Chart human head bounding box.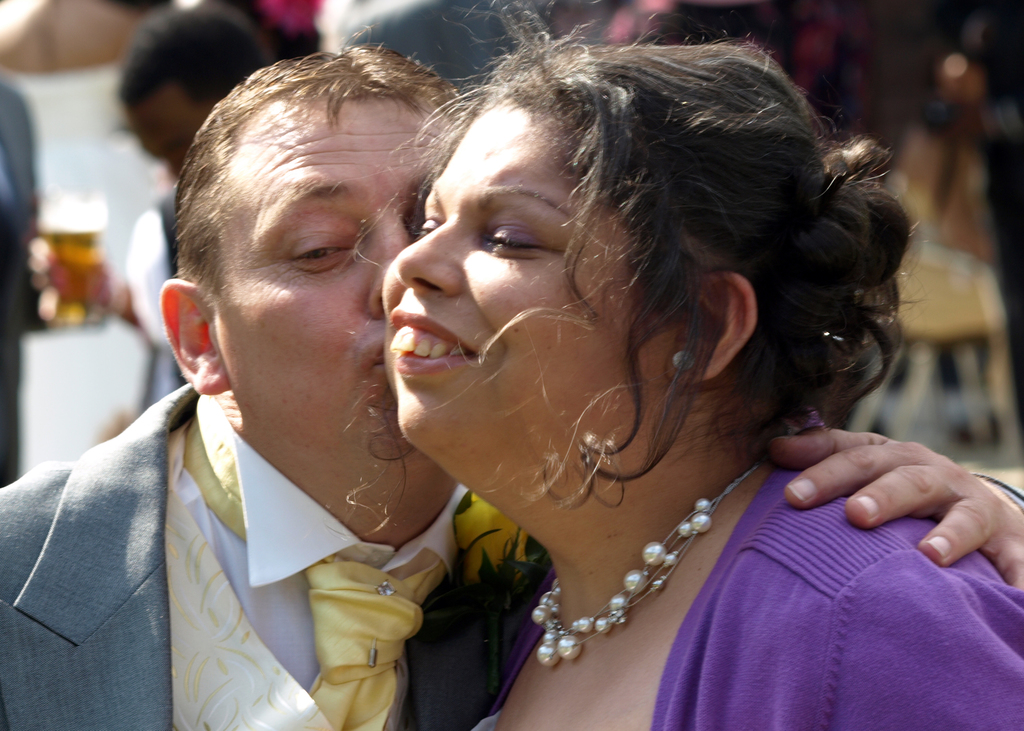
Charted: select_region(181, 31, 449, 472).
